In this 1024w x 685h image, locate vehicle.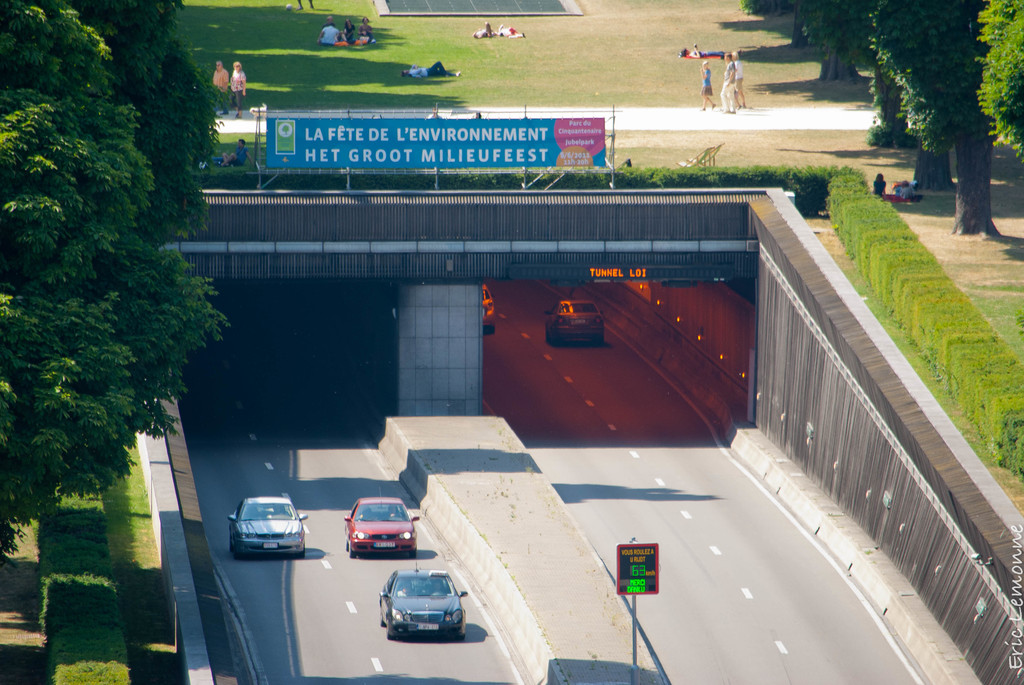
Bounding box: 220, 504, 305, 567.
